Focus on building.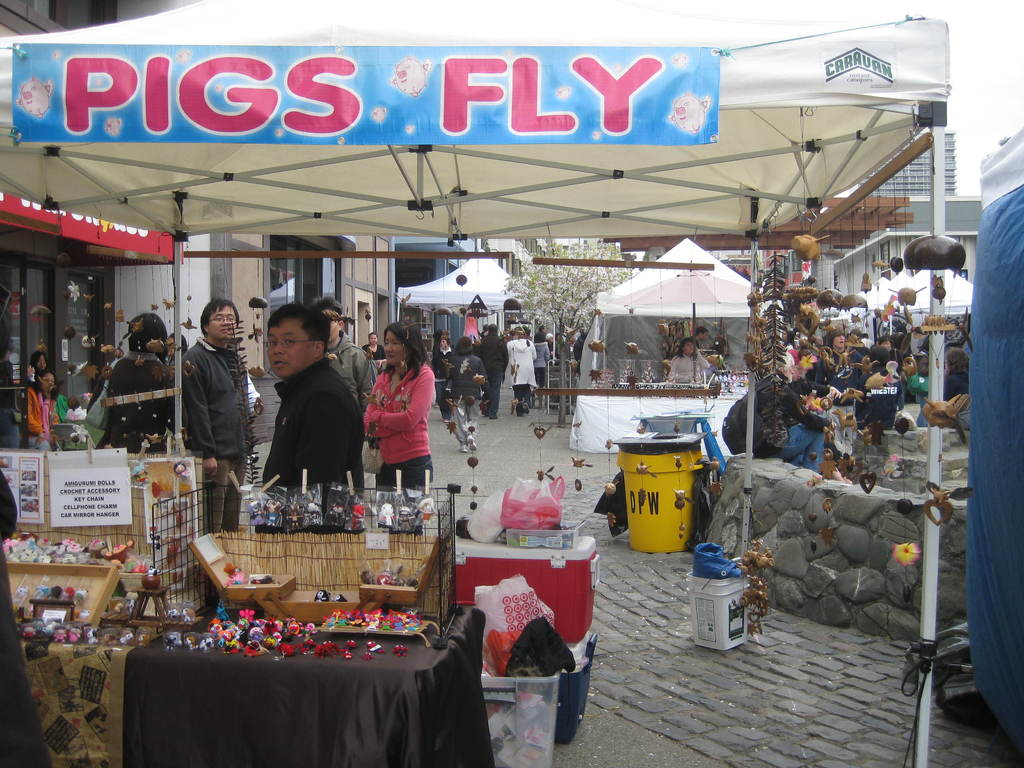
Focused at rect(0, 0, 184, 447).
